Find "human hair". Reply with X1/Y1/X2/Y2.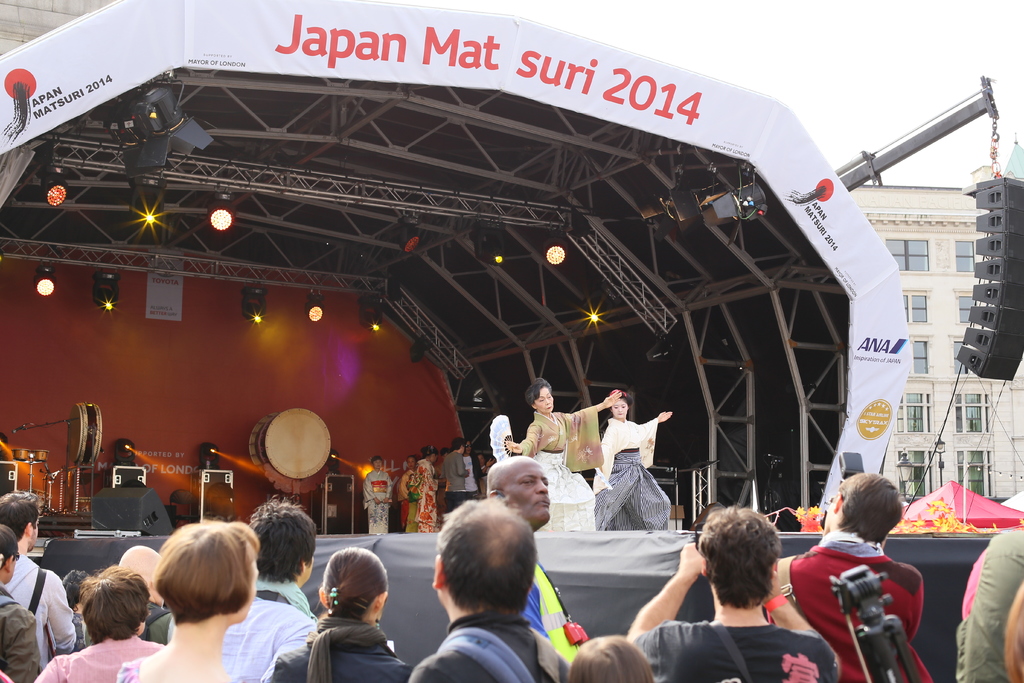
433/493/536/614.
